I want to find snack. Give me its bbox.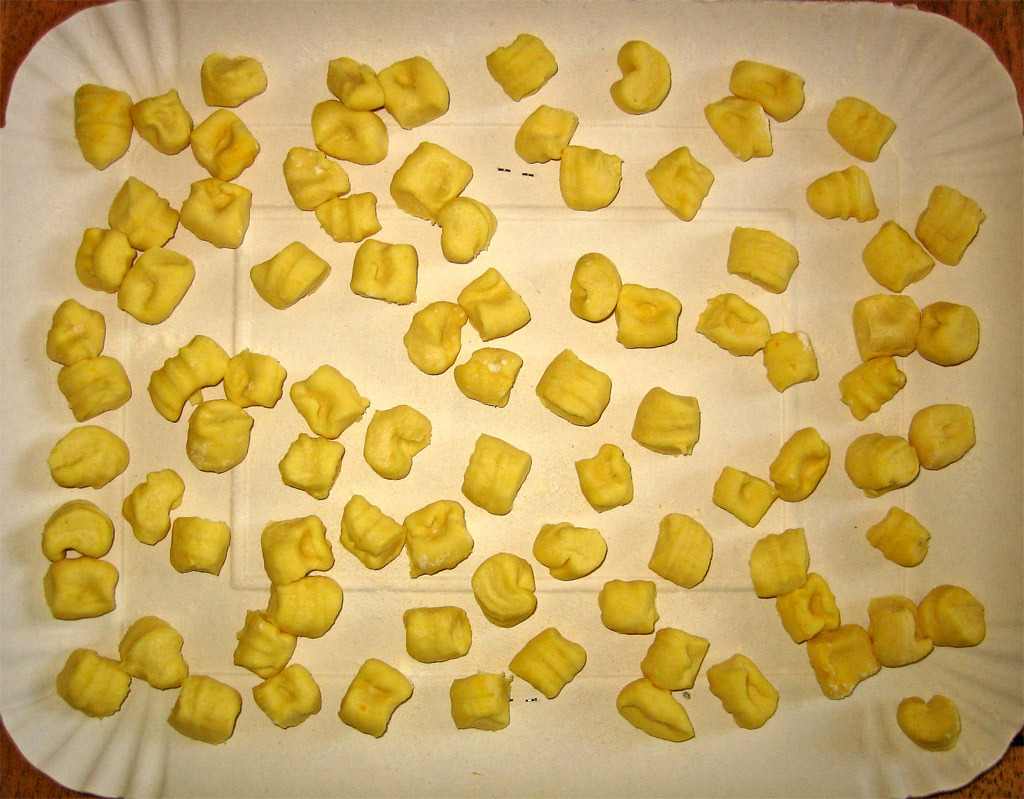
284, 424, 344, 494.
